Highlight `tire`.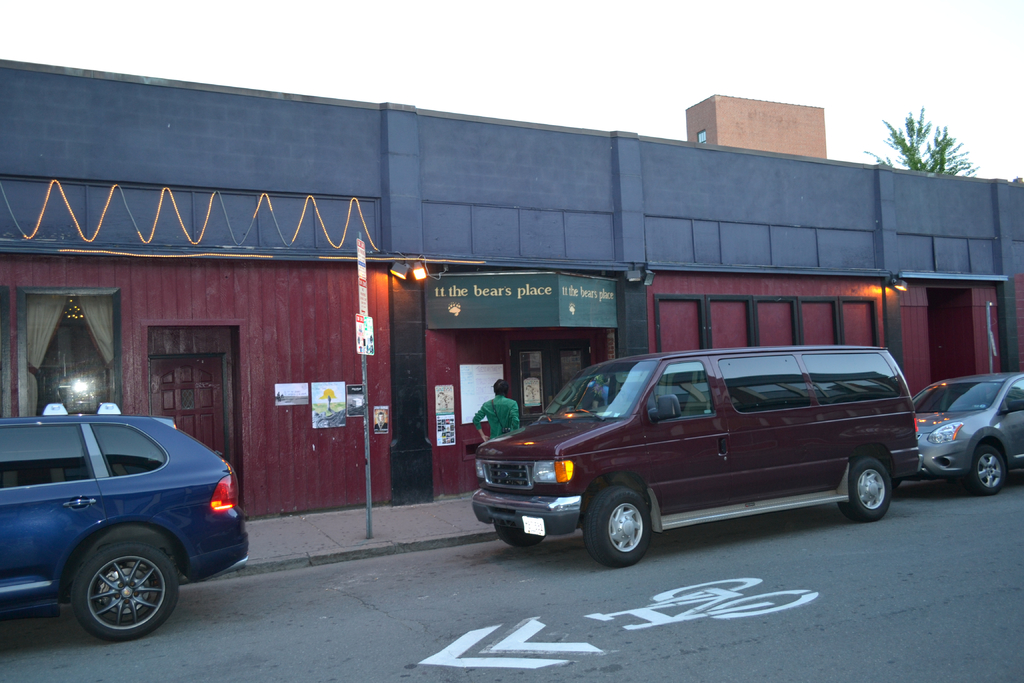
Highlighted region: box=[492, 525, 550, 551].
